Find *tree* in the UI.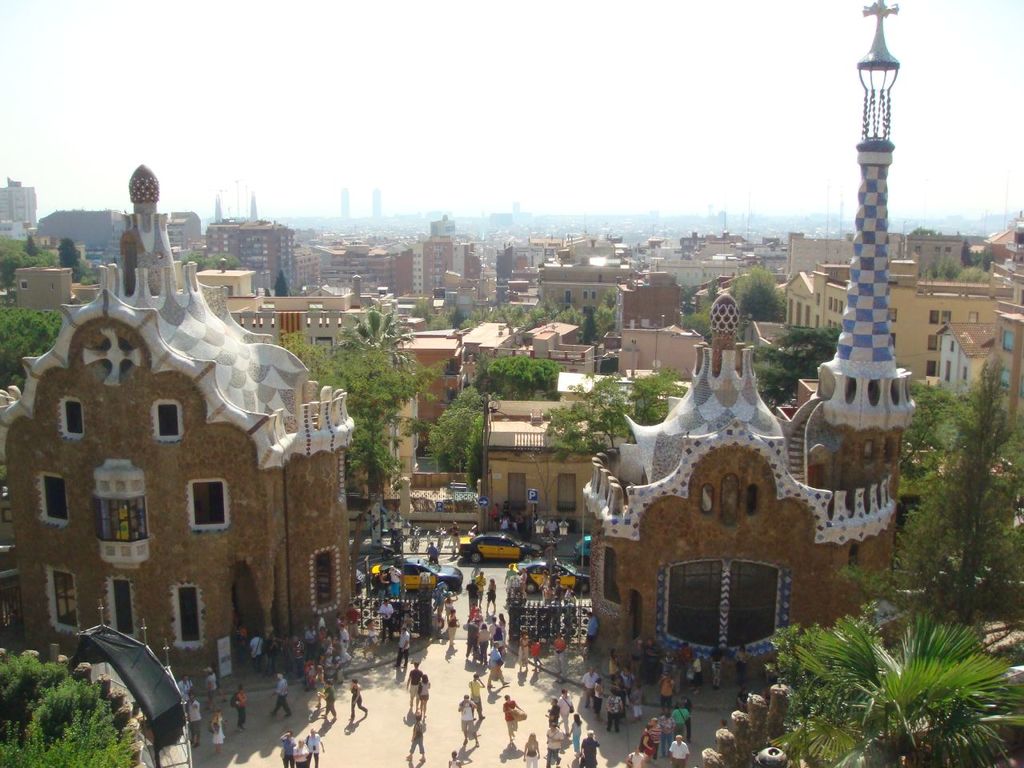
UI element at detection(0, 640, 146, 767).
